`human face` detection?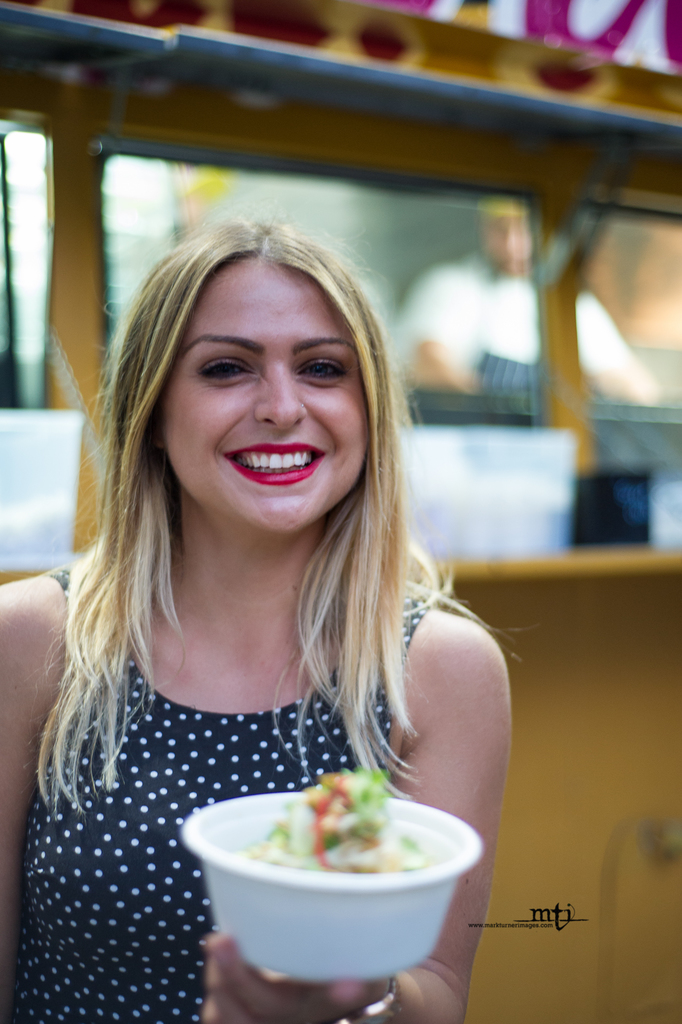
{"left": 143, "top": 276, "right": 377, "bottom": 525}
